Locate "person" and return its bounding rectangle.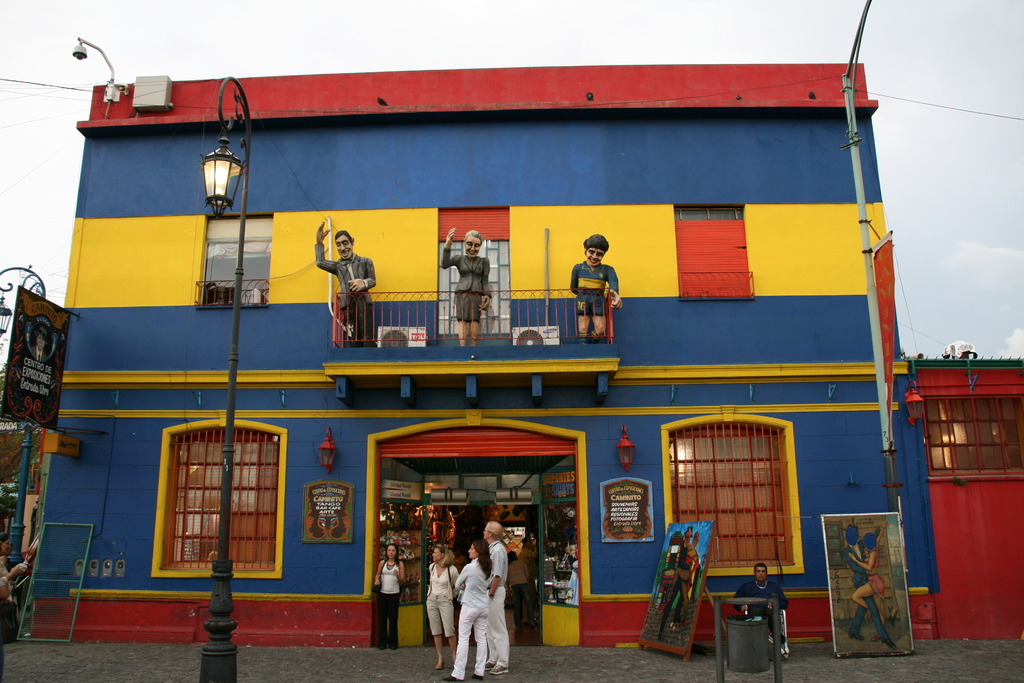
440, 222, 491, 344.
